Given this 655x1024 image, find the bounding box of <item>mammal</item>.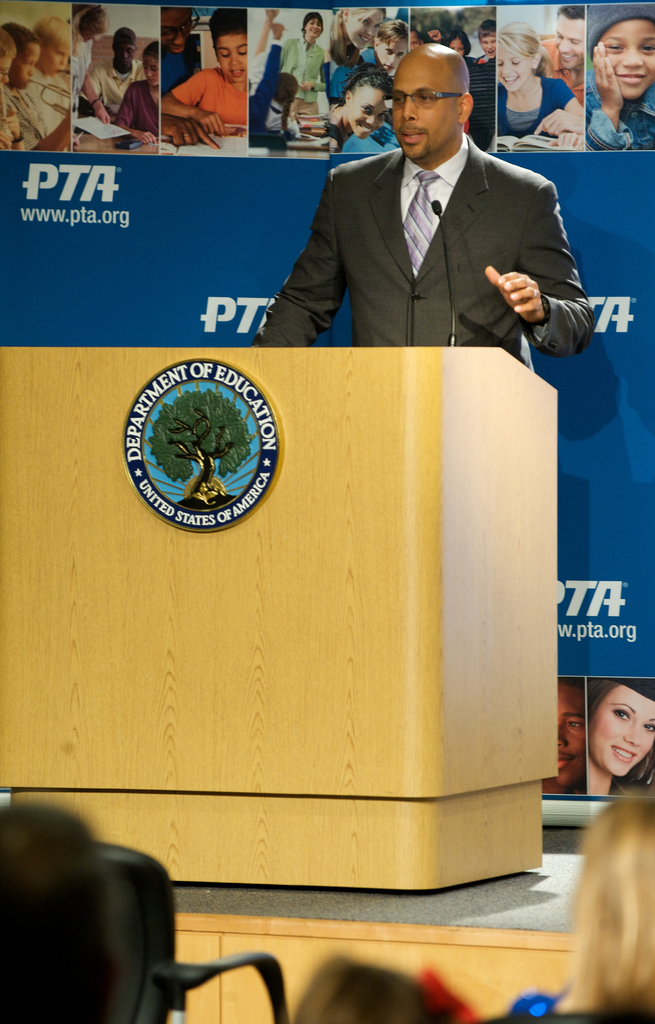
<region>279, 50, 589, 370</region>.
